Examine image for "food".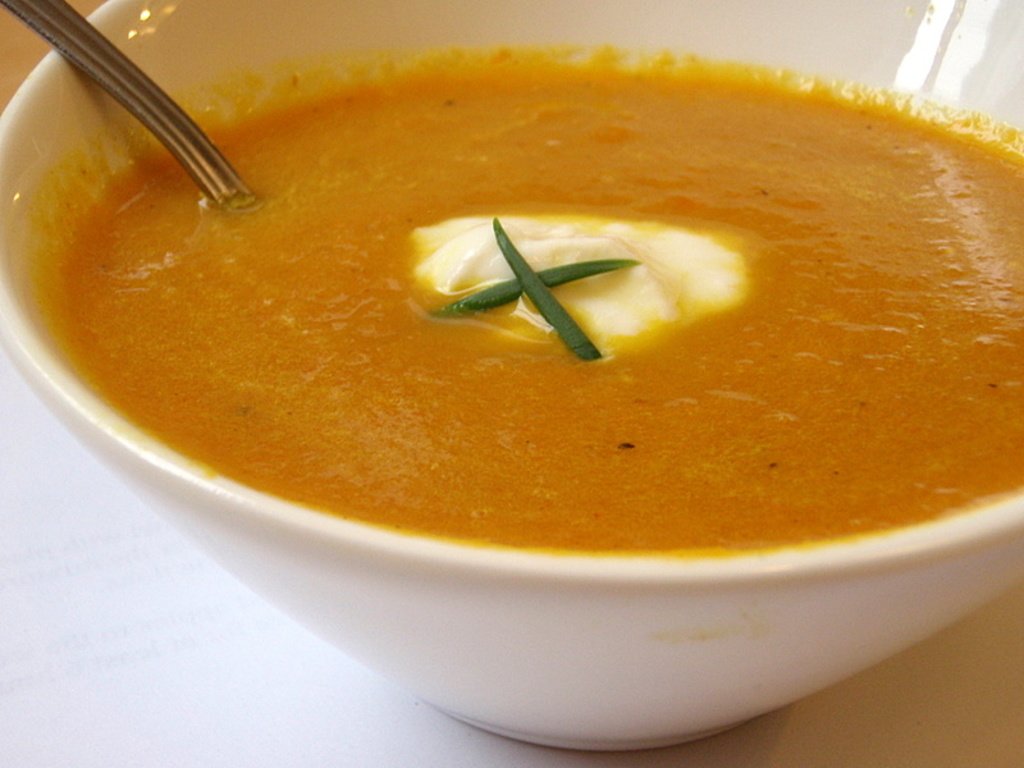
Examination result: [38, 29, 1023, 635].
